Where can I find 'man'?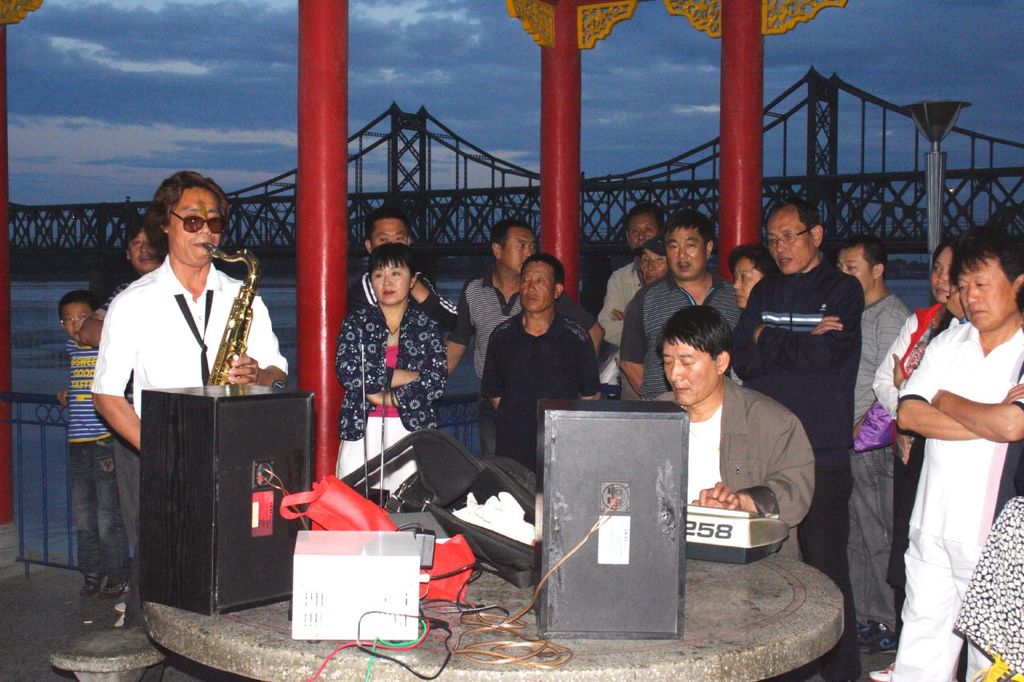
You can find it at locate(649, 305, 820, 557).
